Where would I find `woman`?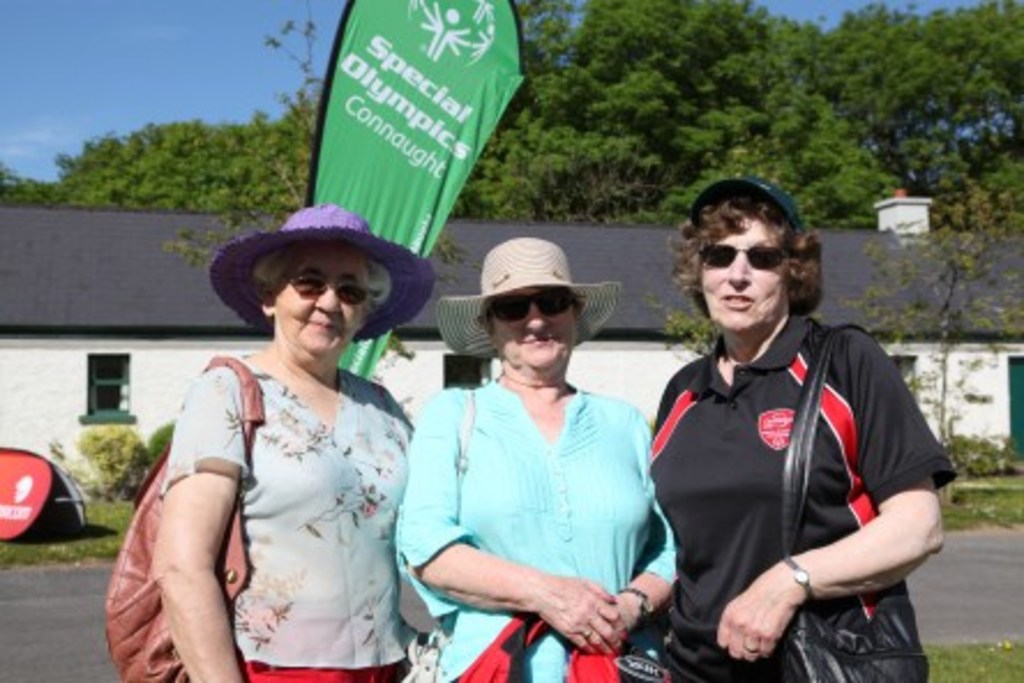
At {"left": 161, "top": 222, "right": 438, "bottom": 674}.
